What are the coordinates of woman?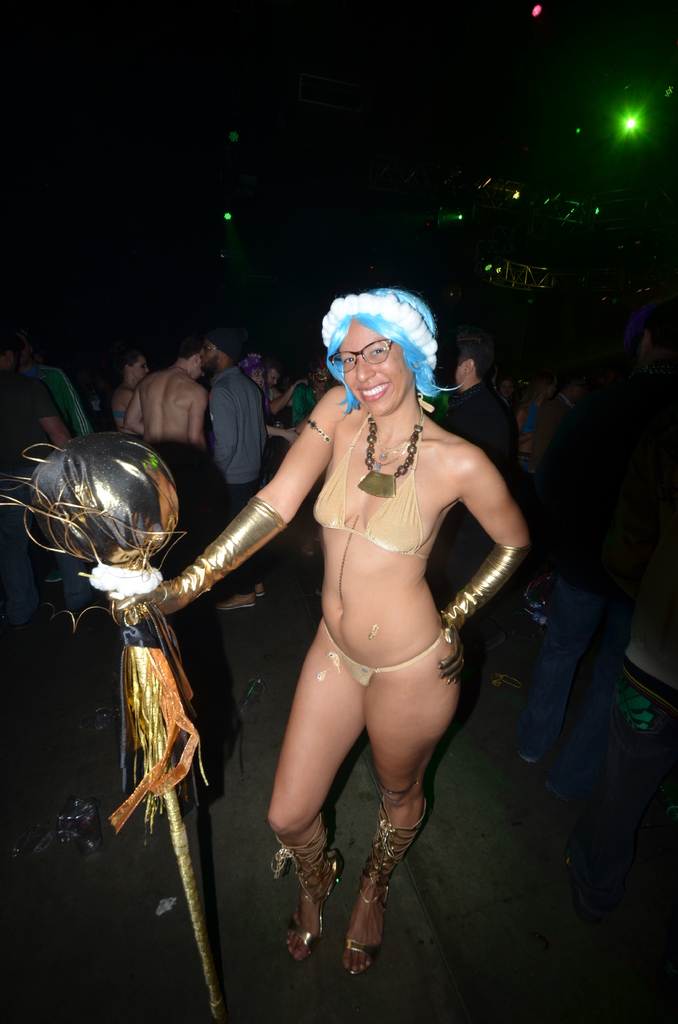
box(113, 347, 146, 438).
